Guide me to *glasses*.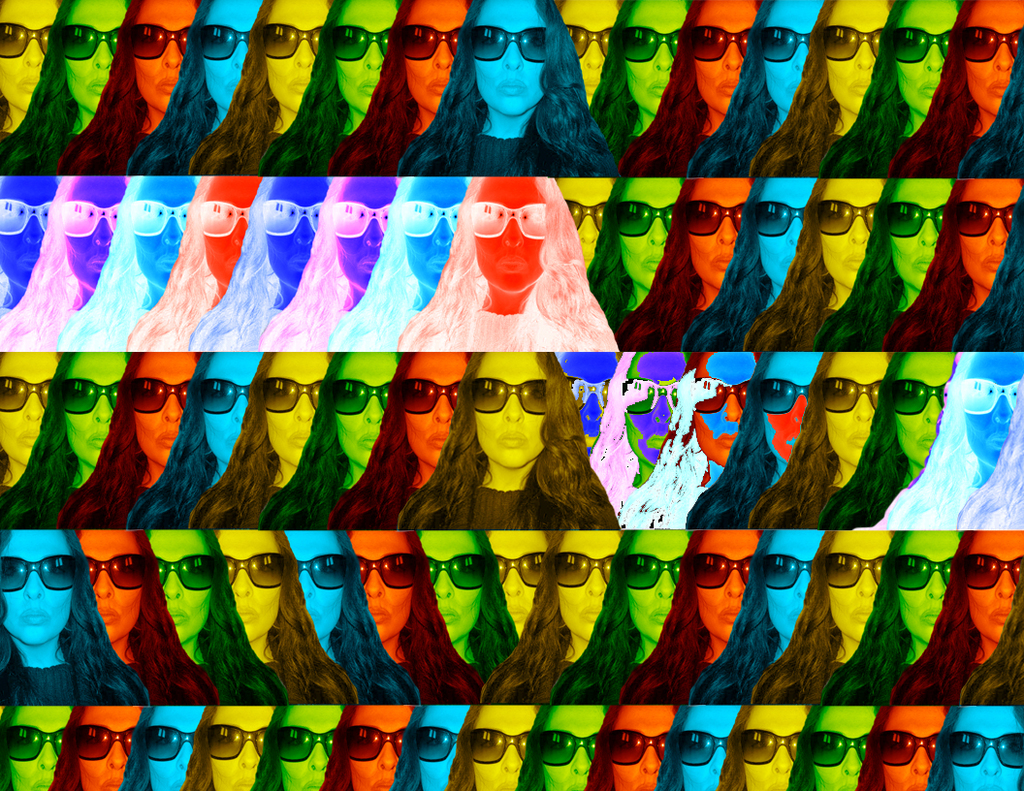
Guidance: 889 557 957 587.
